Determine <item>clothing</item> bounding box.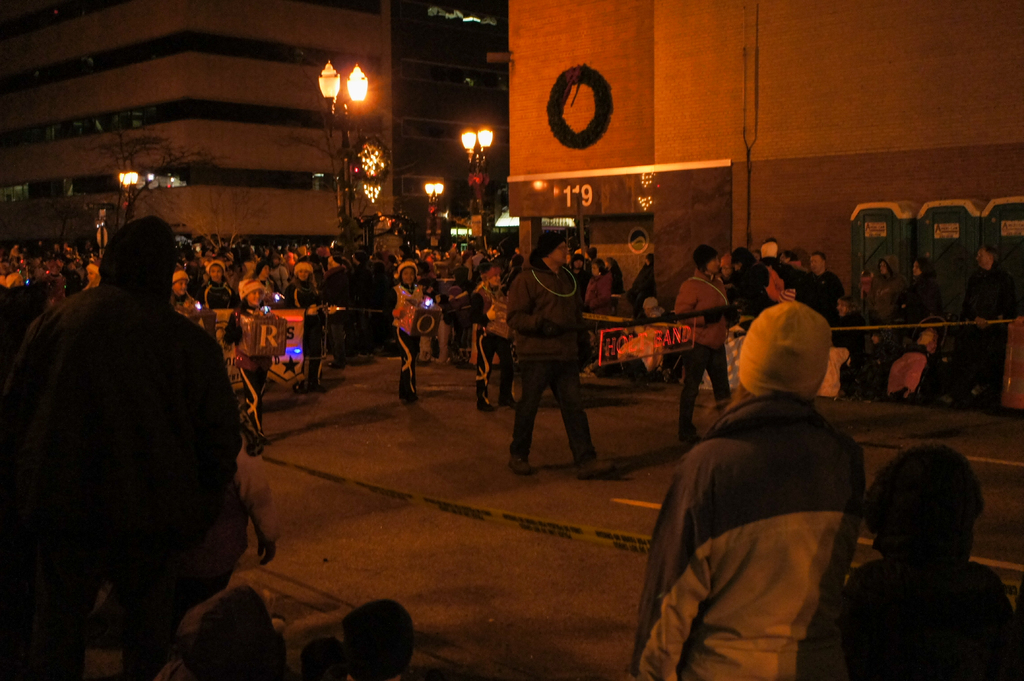
Determined: bbox(801, 269, 846, 319).
